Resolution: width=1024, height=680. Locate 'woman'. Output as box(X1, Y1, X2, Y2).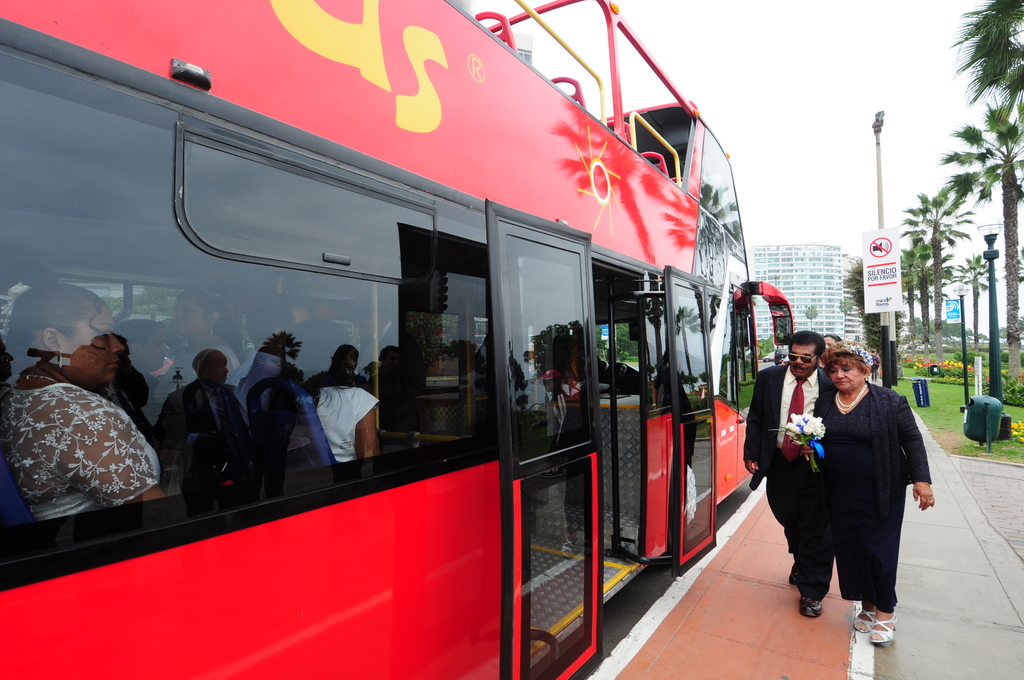
box(780, 325, 927, 635).
